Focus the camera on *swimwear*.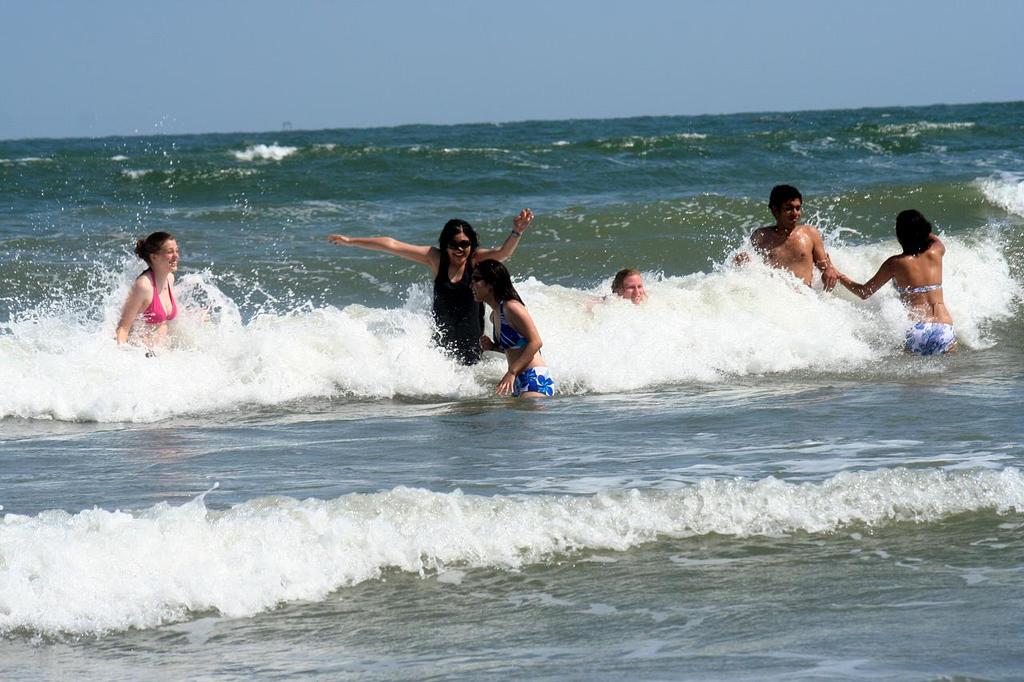
Focus region: pyautogui.locateOnScreen(894, 279, 944, 293).
